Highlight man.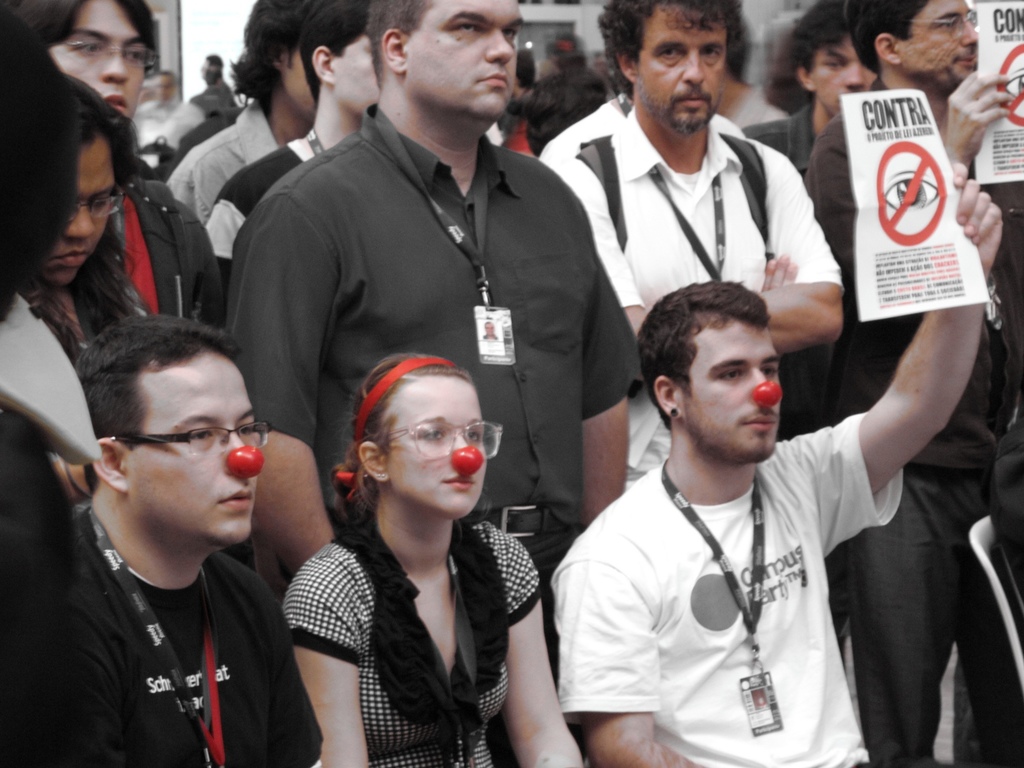
Highlighted region: rect(5, 0, 236, 341).
